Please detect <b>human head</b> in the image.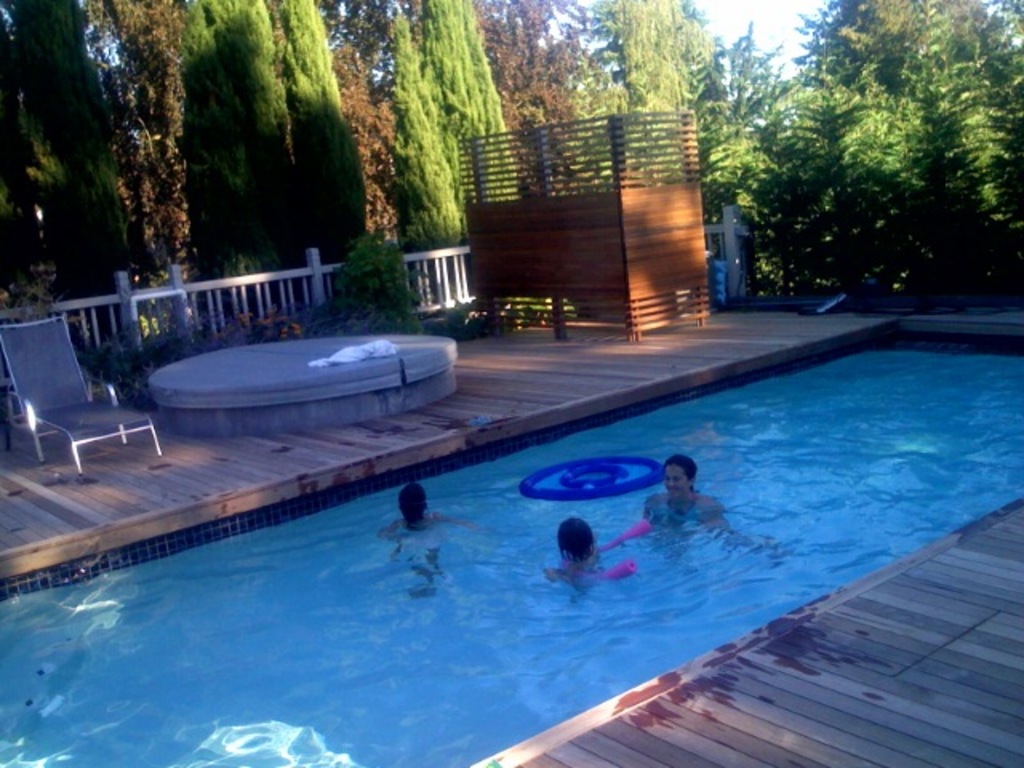
bbox=(397, 480, 429, 525).
